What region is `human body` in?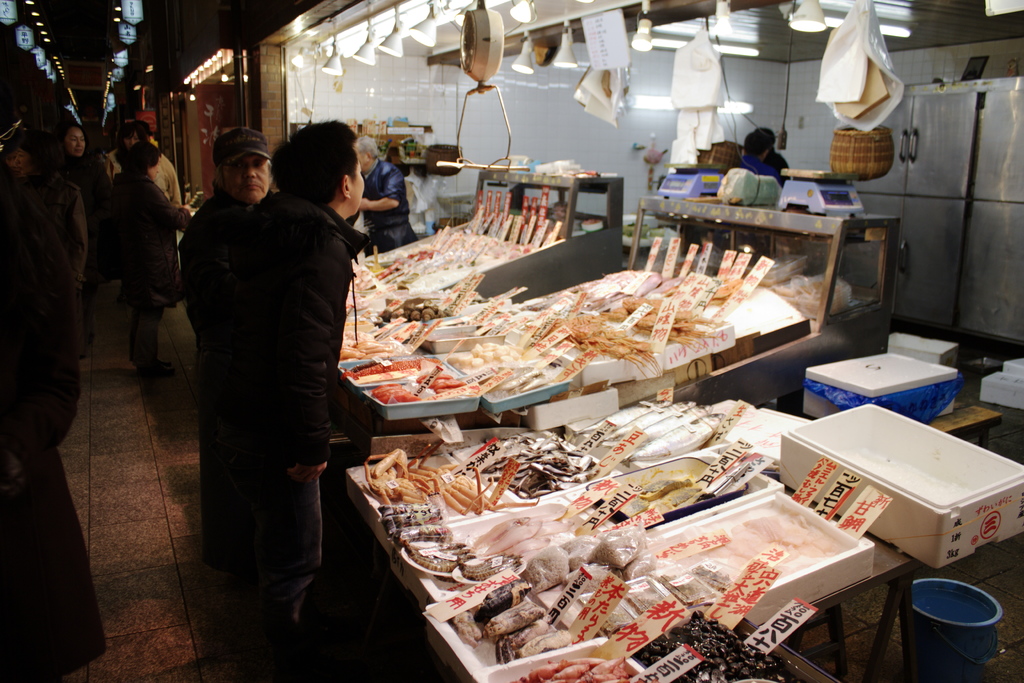
(left=0, top=163, right=118, bottom=682).
